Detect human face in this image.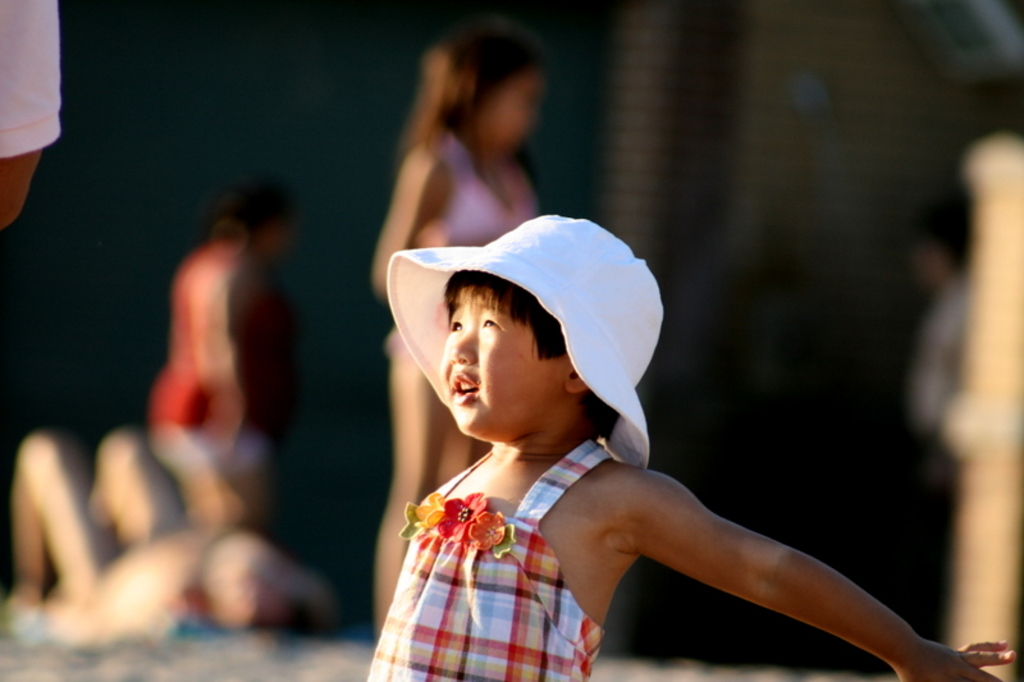
Detection: 434/292/567/440.
